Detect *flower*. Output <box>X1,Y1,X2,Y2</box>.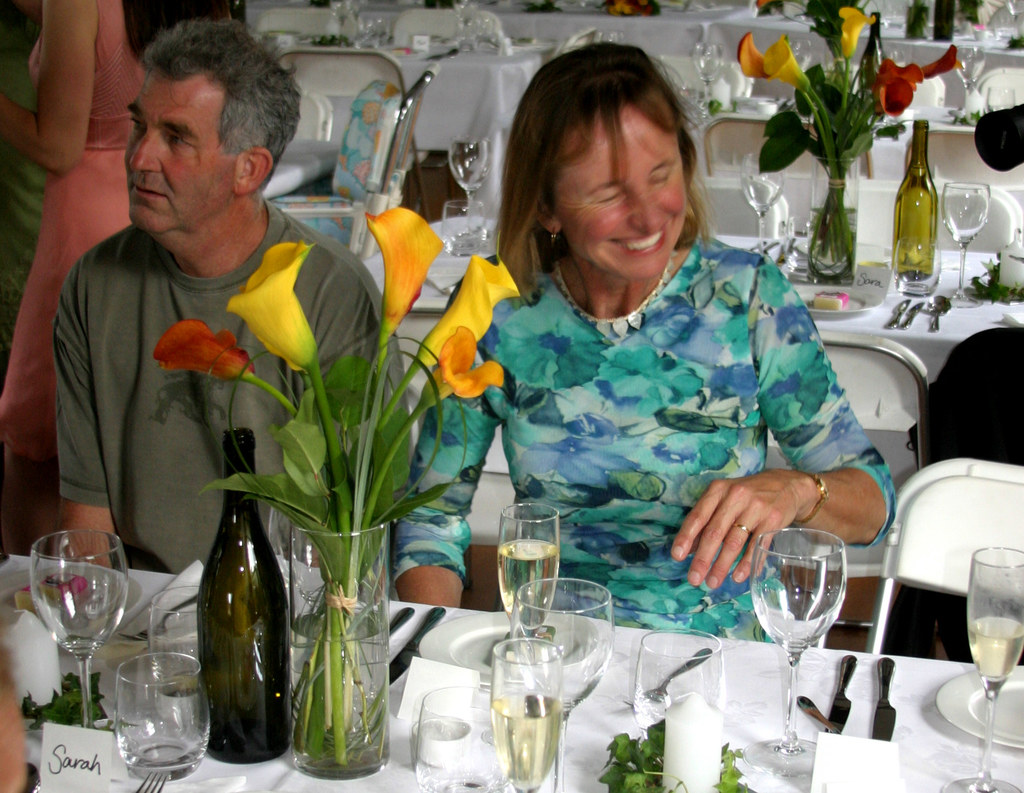
<box>737,29,771,84</box>.
